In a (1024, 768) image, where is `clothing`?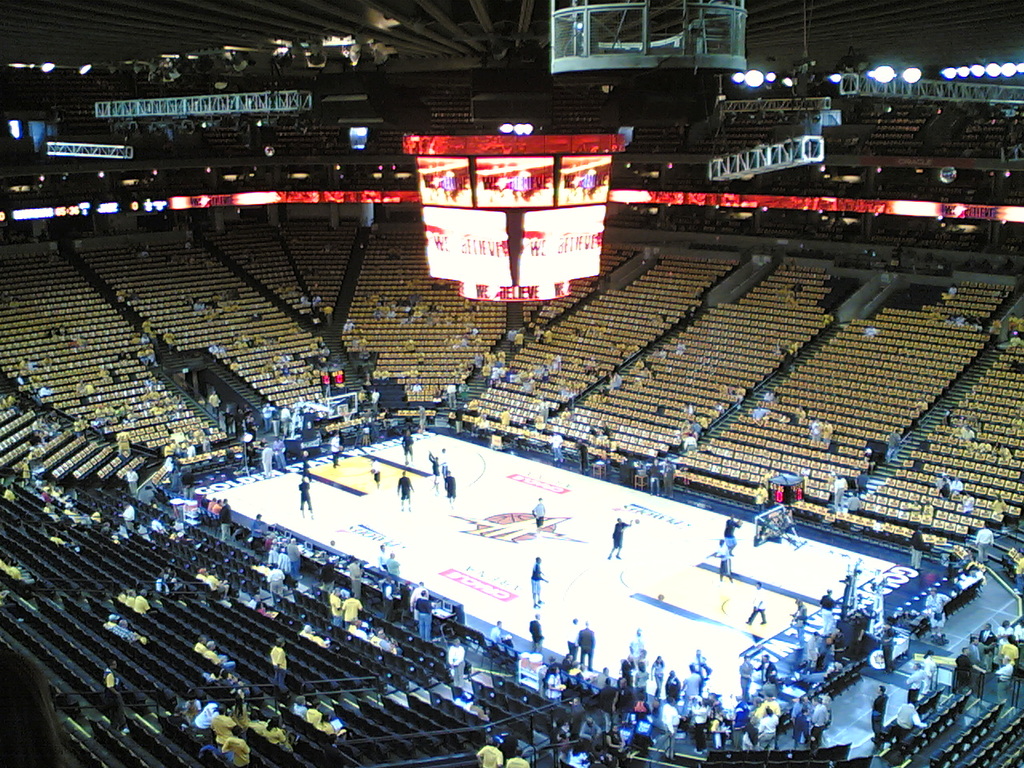
left=807, top=635, right=821, bottom=667.
